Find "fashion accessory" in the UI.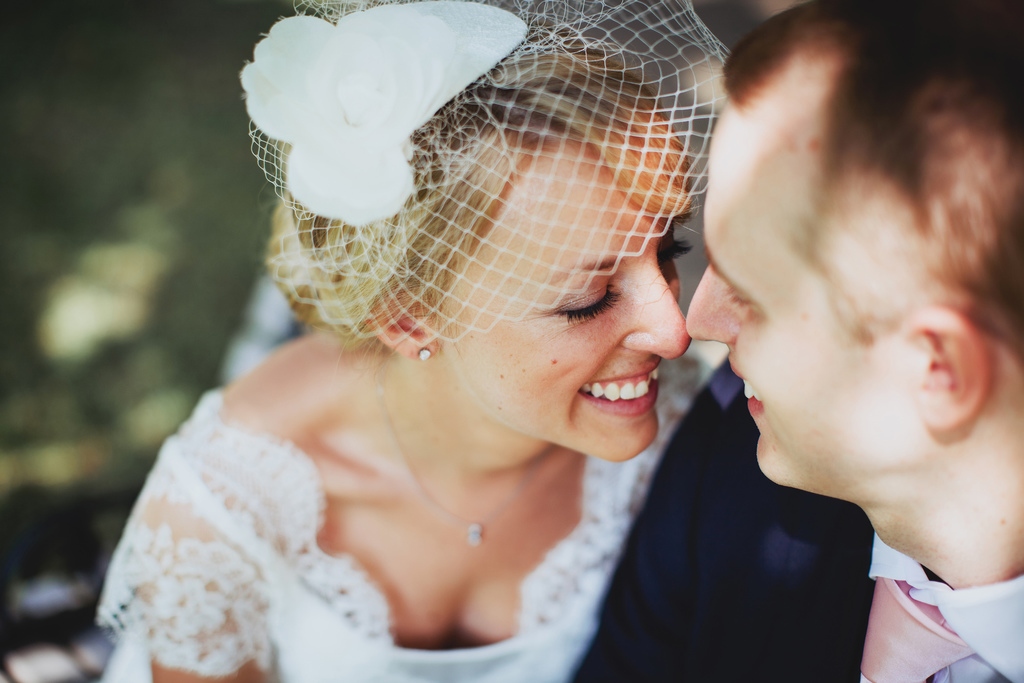
UI element at locate(820, 524, 995, 682).
